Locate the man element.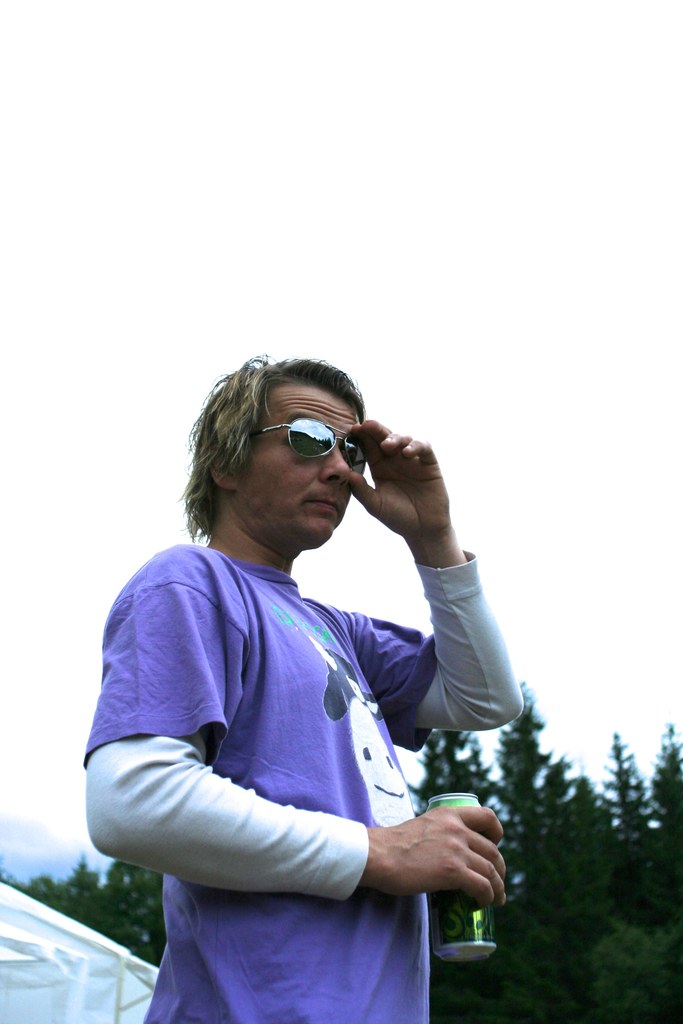
Element bbox: <bbox>135, 316, 552, 1022</bbox>.
